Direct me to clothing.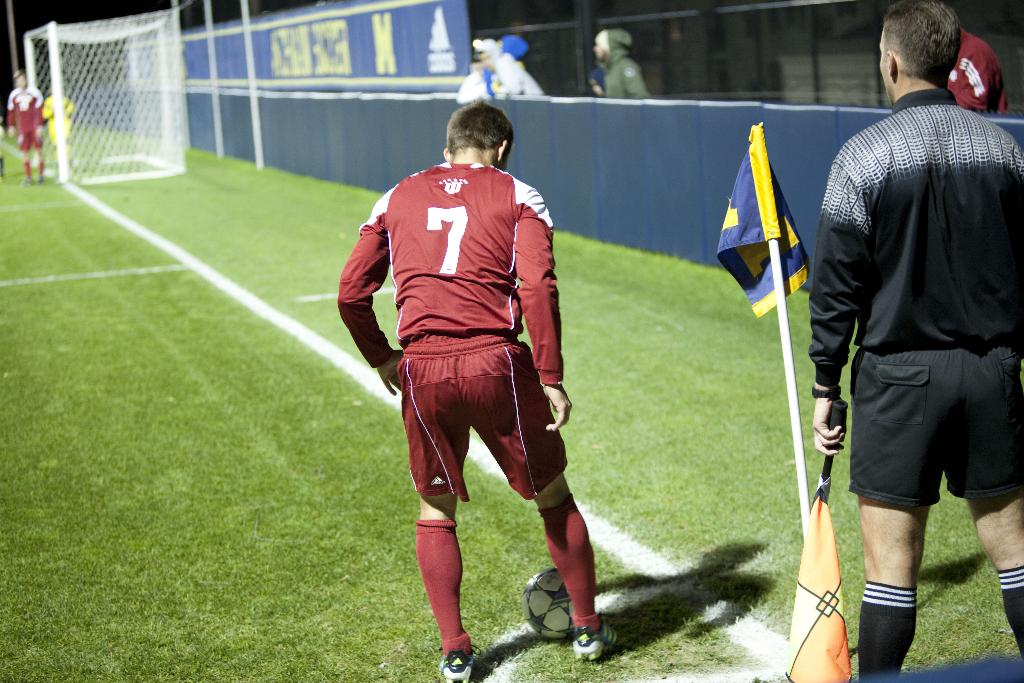
Direction: select_region(822, 38, 1009, 570).
